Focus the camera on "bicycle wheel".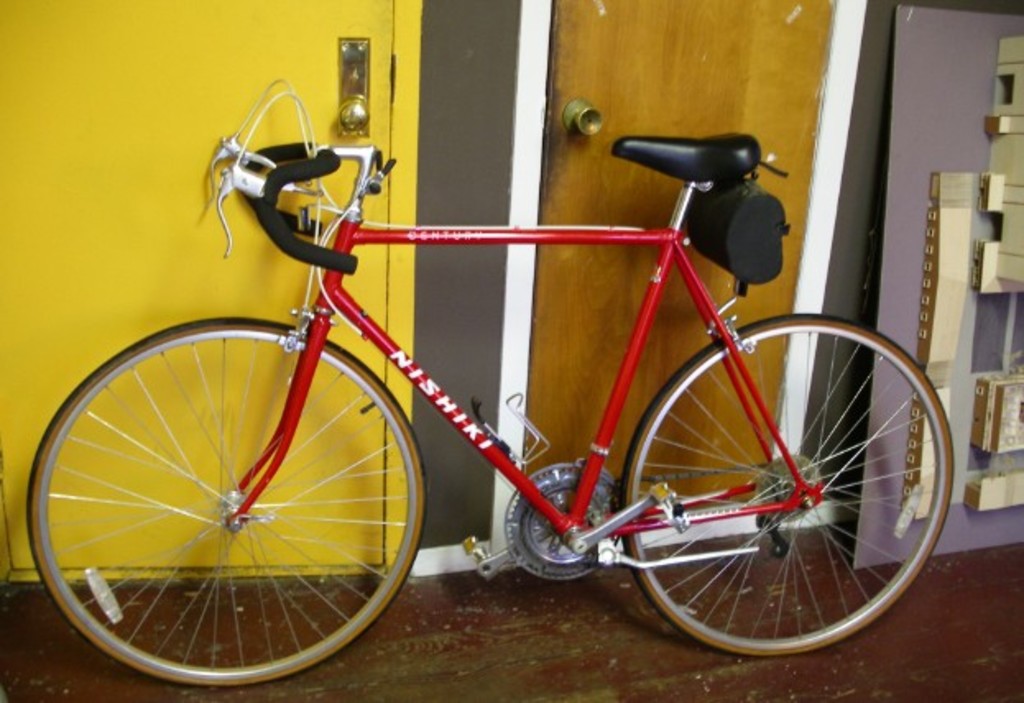
Focus region: 28/319/431/687.
